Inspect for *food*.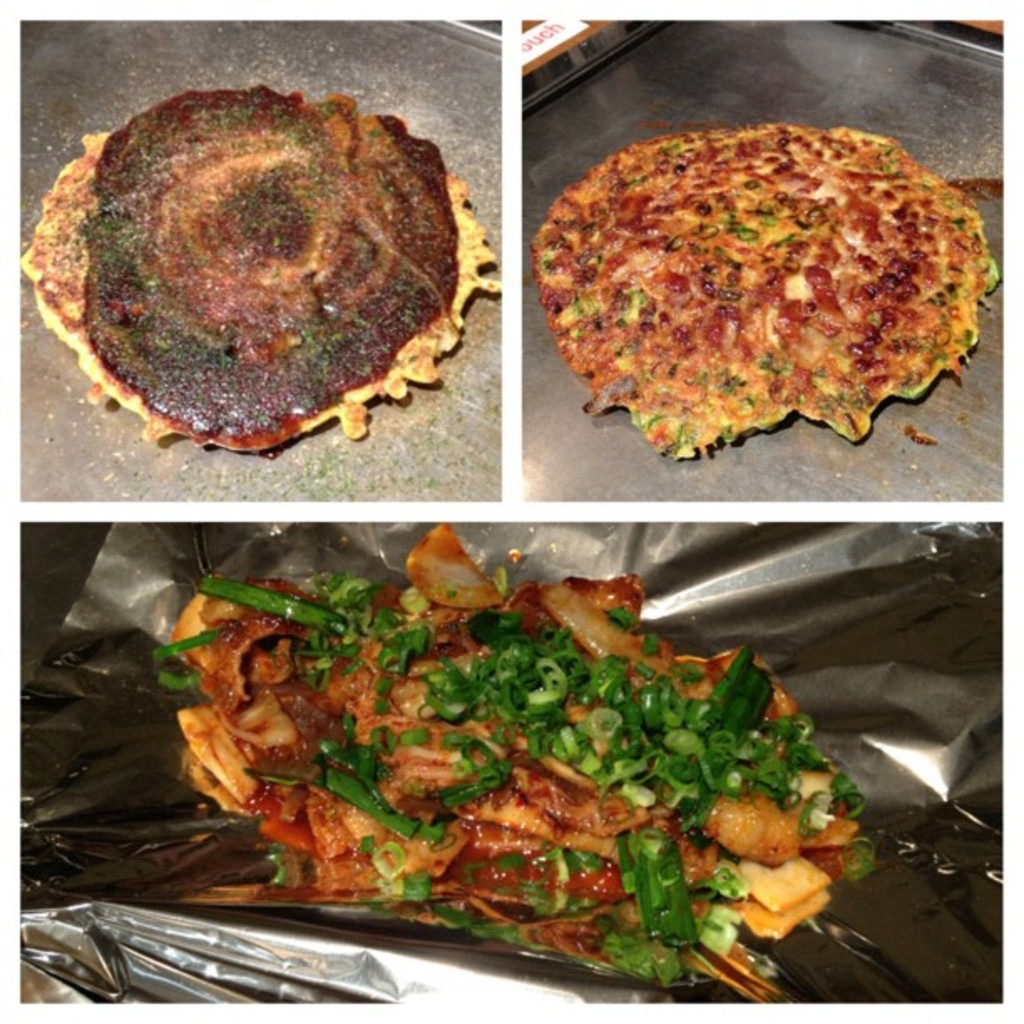
Inspection: 530:181:574:378.
